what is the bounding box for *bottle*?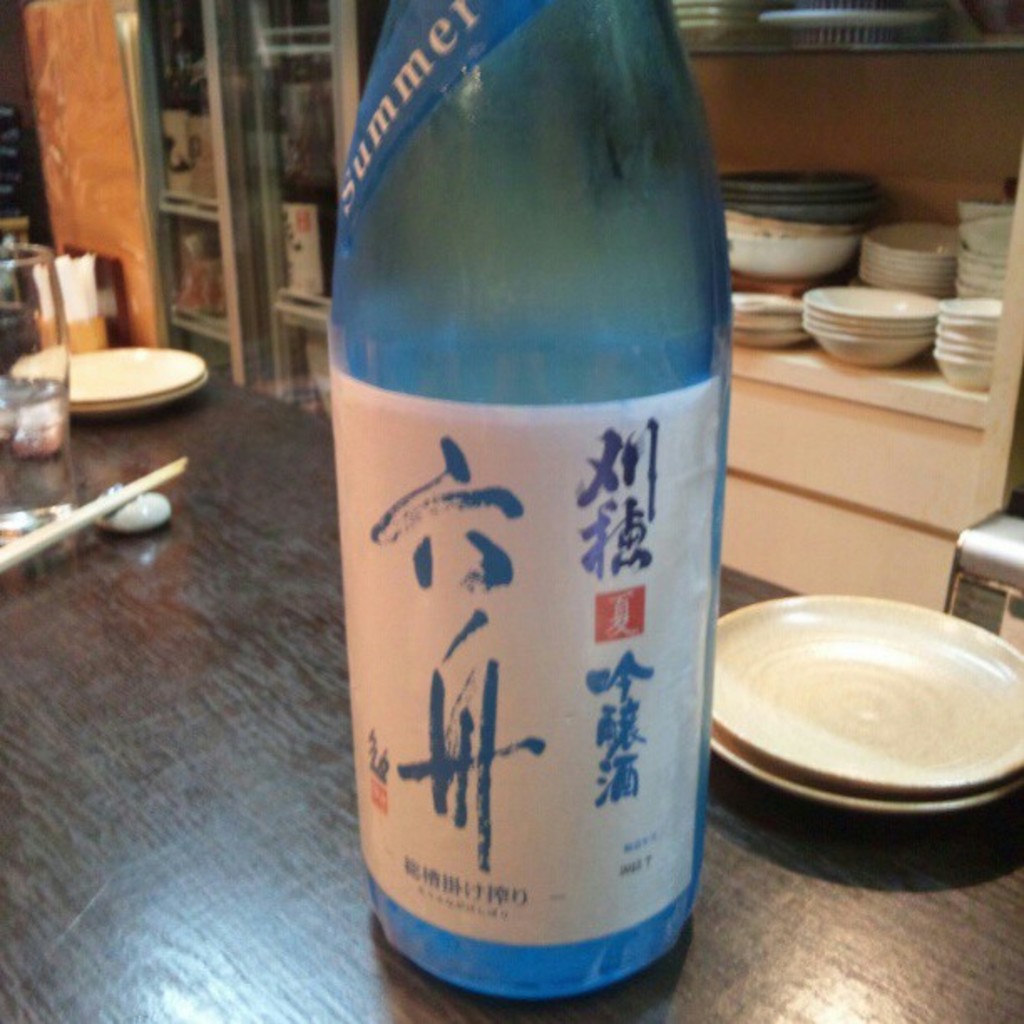
[left=313, top=10, right=733, bottom=996].
